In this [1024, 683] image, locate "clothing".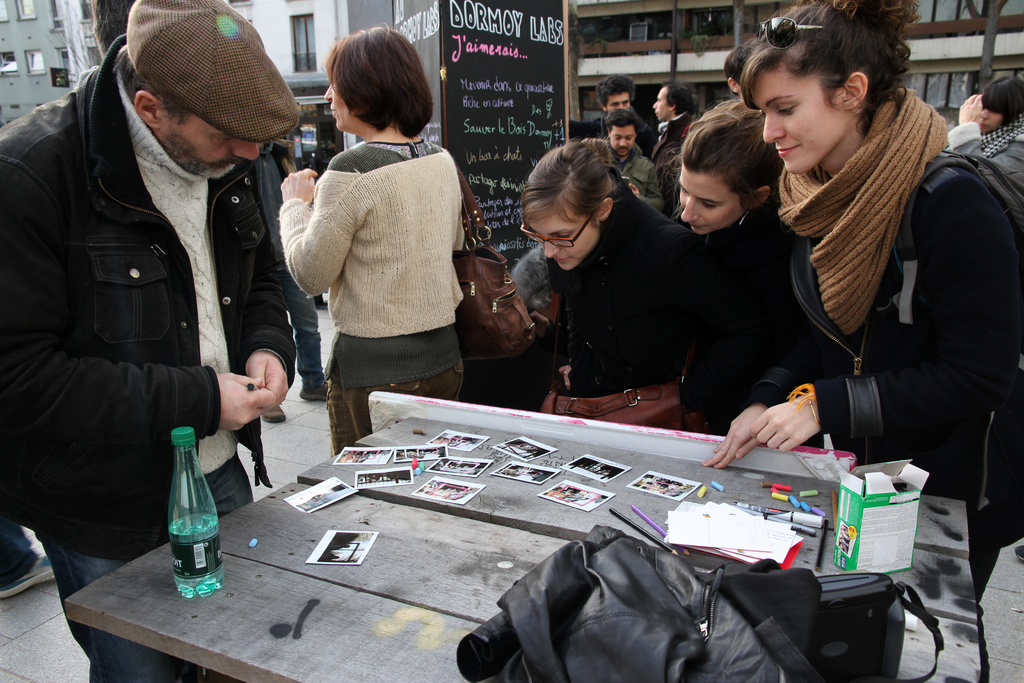
Bounding box: (0, 522, 47, 593).
